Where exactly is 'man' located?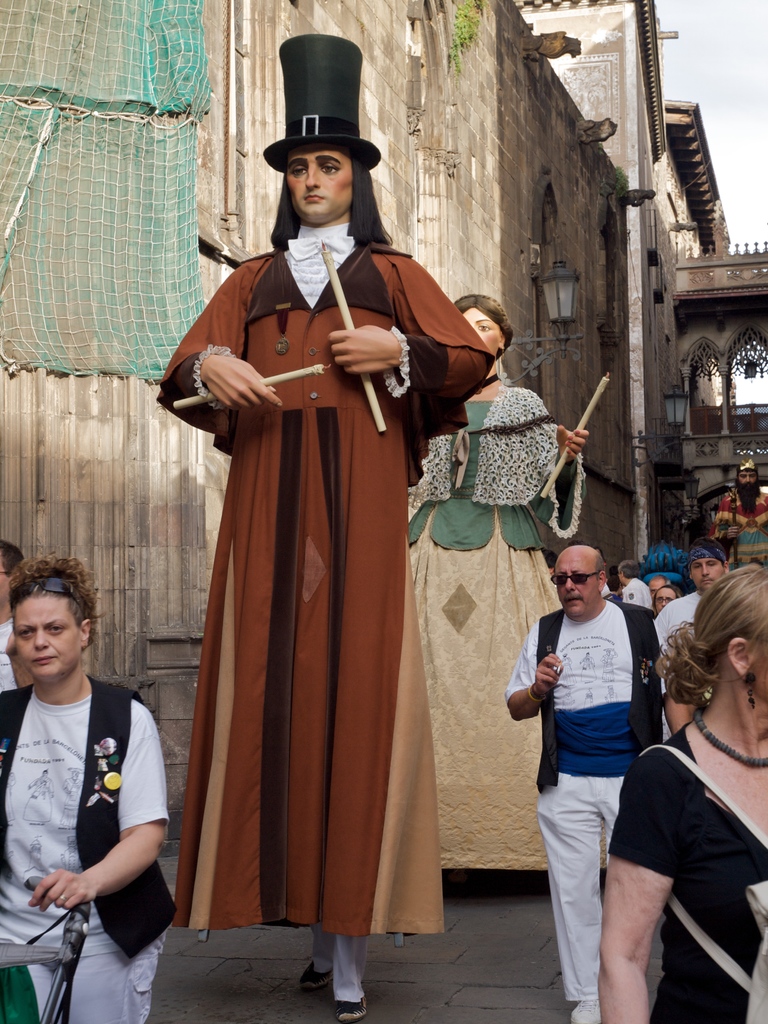
Its bounding box is box(618, 556, 650, 611).
